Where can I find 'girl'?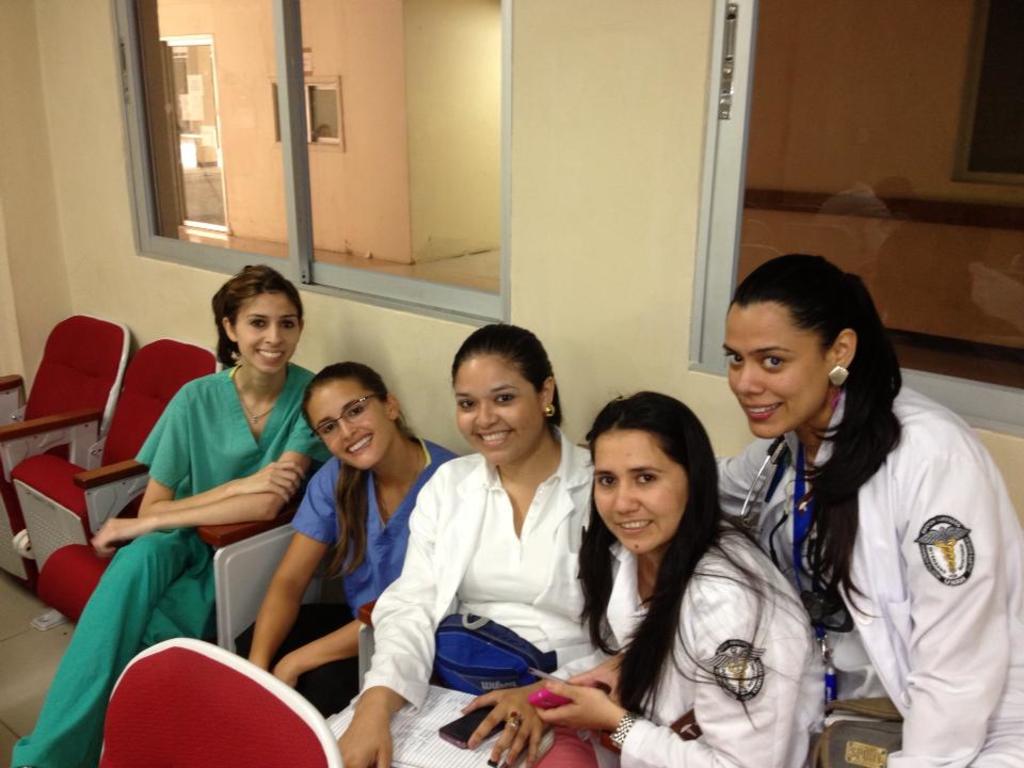
You can find it at l=254, t=357, r=463, b=719.
